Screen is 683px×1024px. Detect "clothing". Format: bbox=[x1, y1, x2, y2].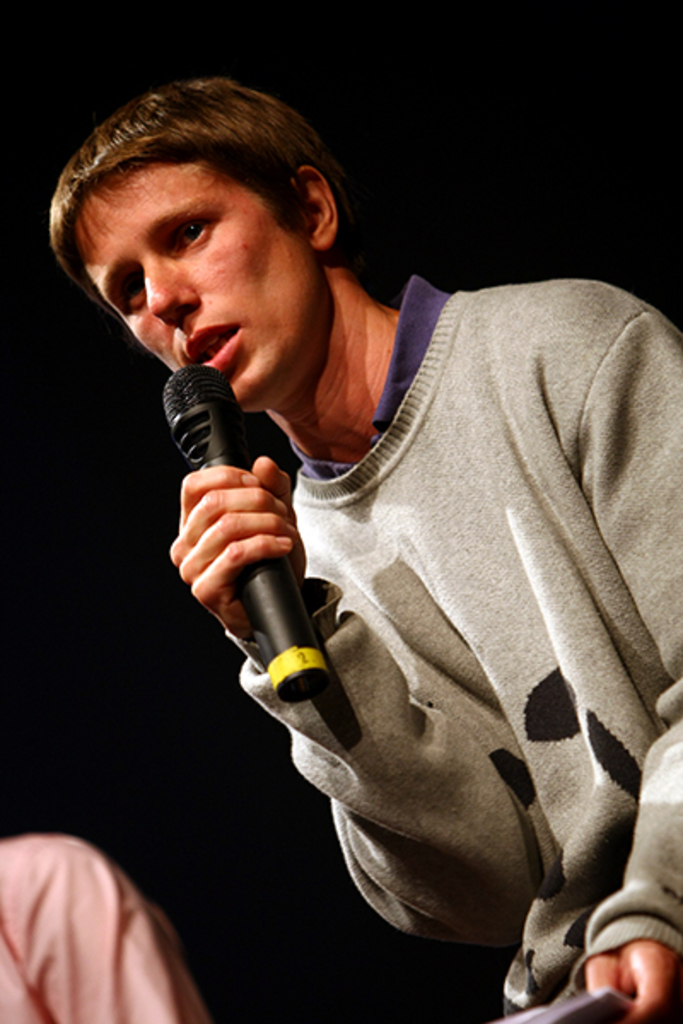
bbox=[128, 212, 674, 1009].
